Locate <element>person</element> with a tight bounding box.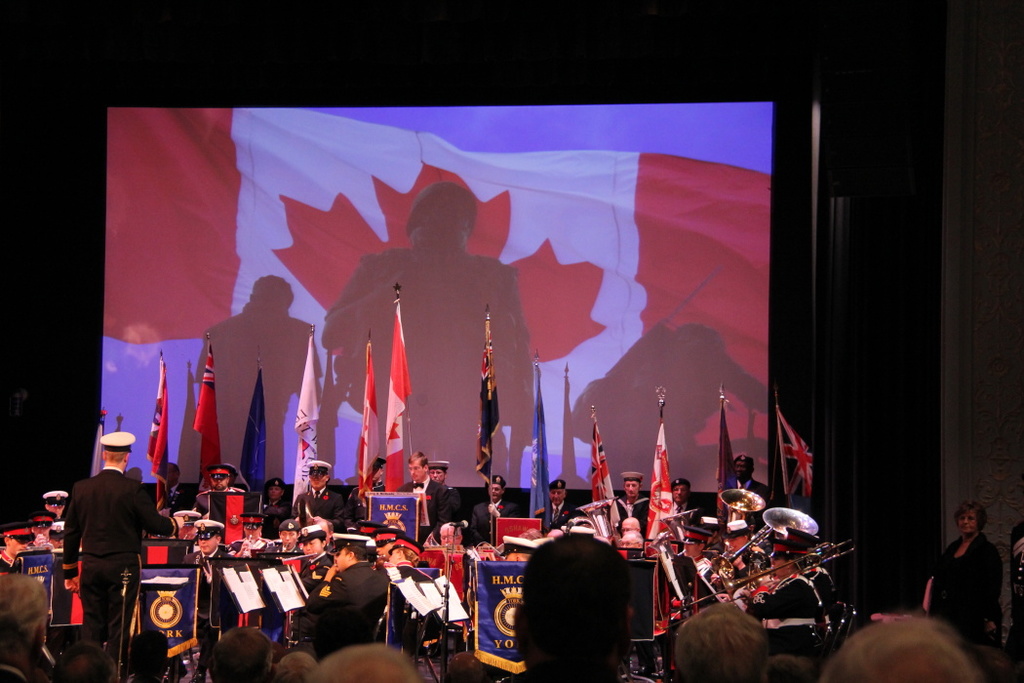
<bbox>472, 474, 526, 541</bbox>.
